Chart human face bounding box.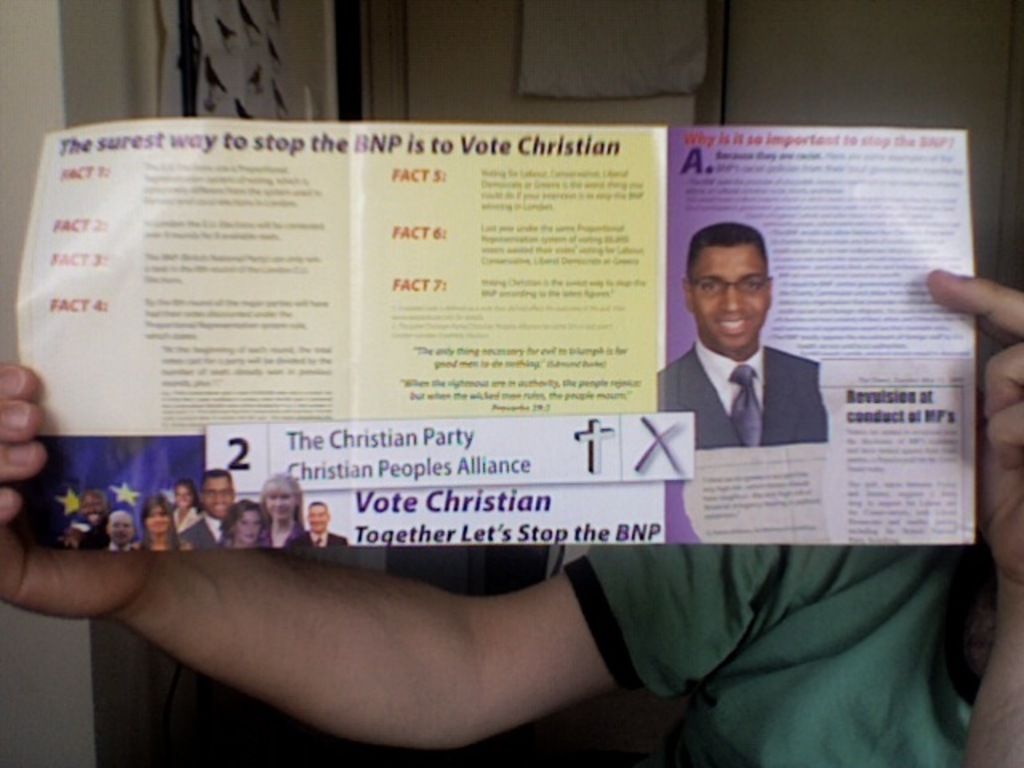
Charted: left=107, top=515, right=130, bottom=541.
